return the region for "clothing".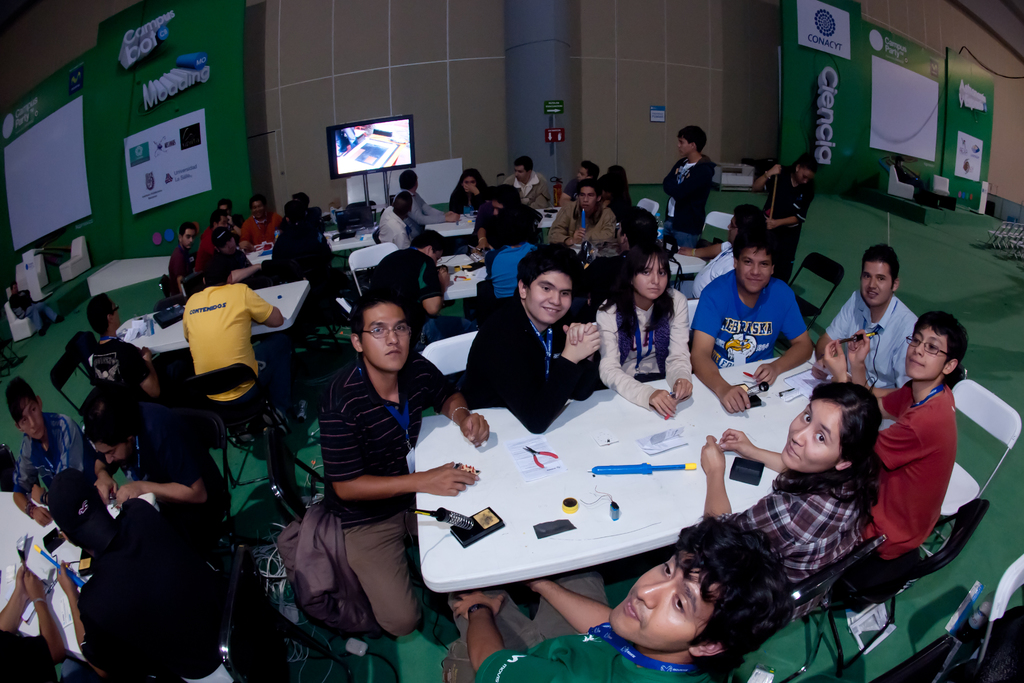
region(474, 240, 545, 308).
